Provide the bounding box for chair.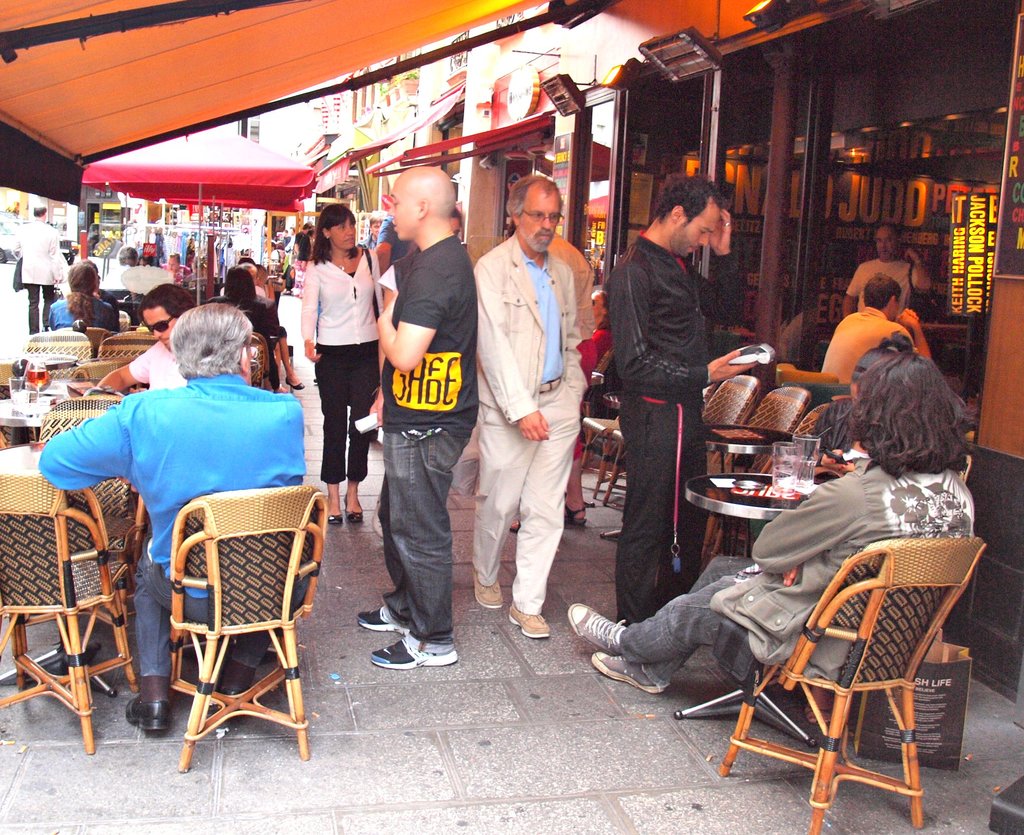
rect(151, 466, 308, 778).
